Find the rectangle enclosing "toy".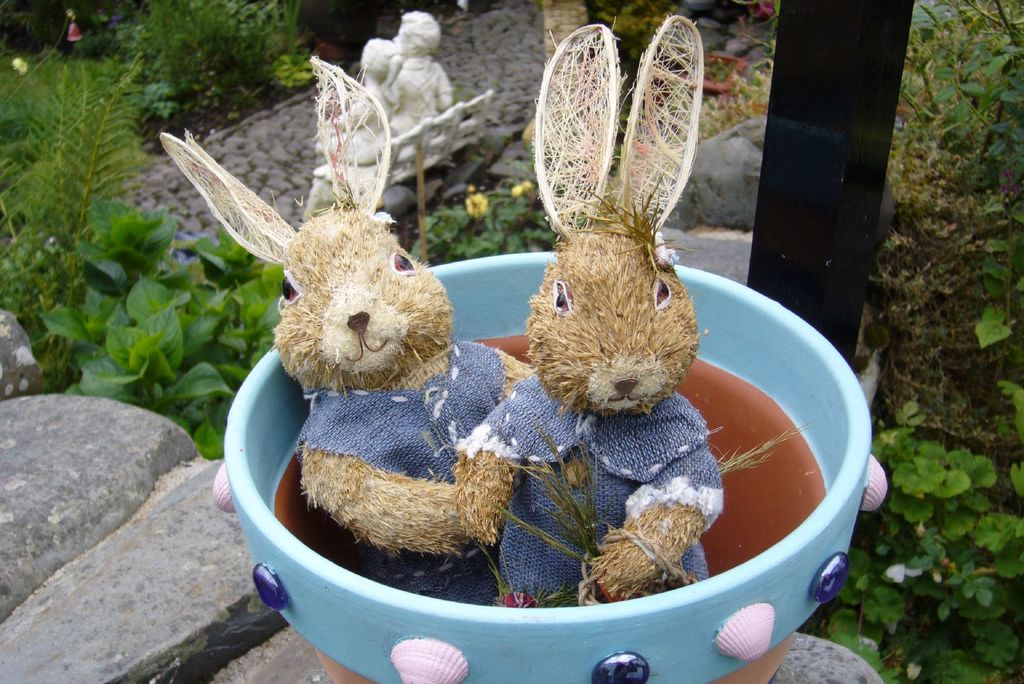
x1=348 y1=6 x2=465 y2=132.
